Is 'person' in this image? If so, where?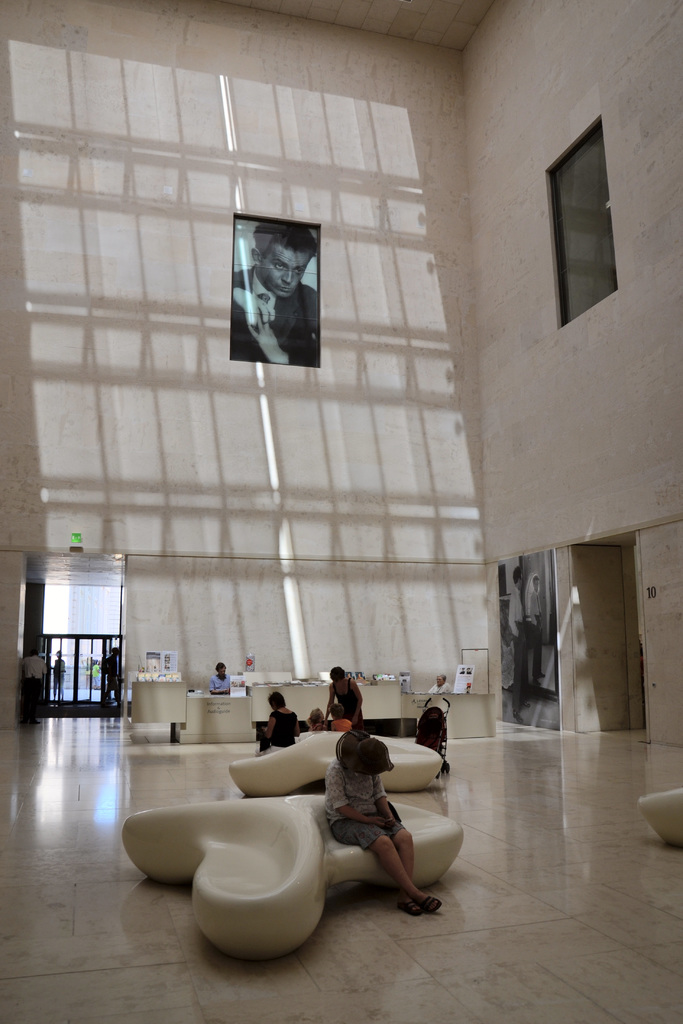
Yes, at (199, 662, 237, 693).
